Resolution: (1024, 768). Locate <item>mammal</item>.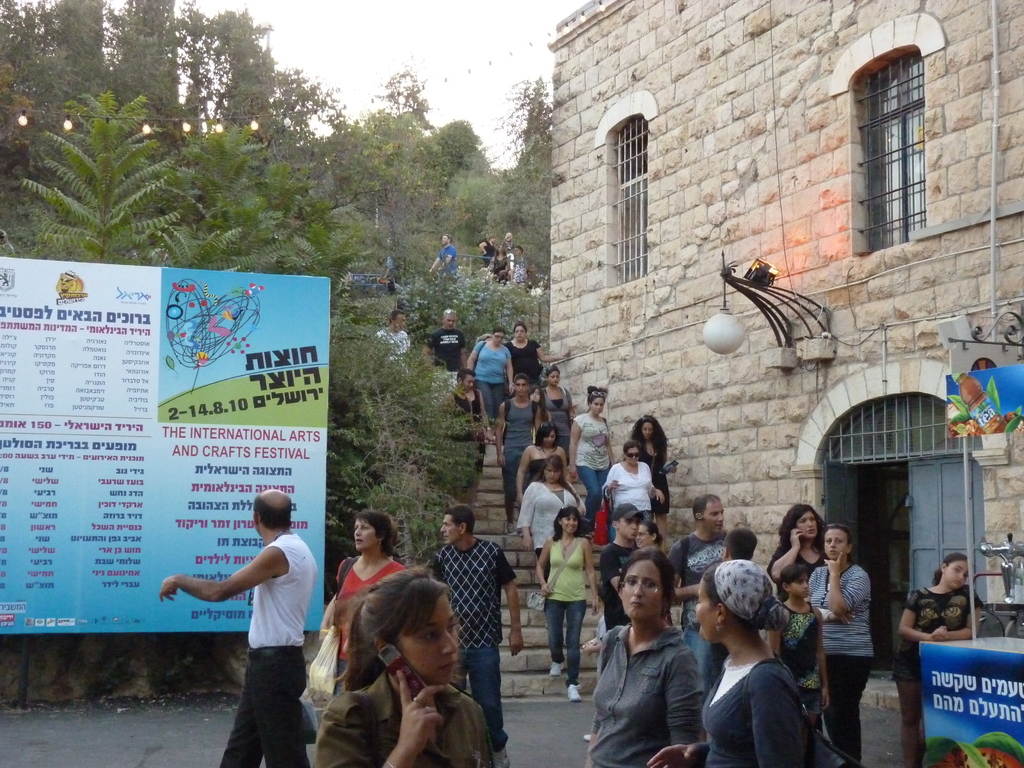
<region>518, 420, 568, 508</region>.
